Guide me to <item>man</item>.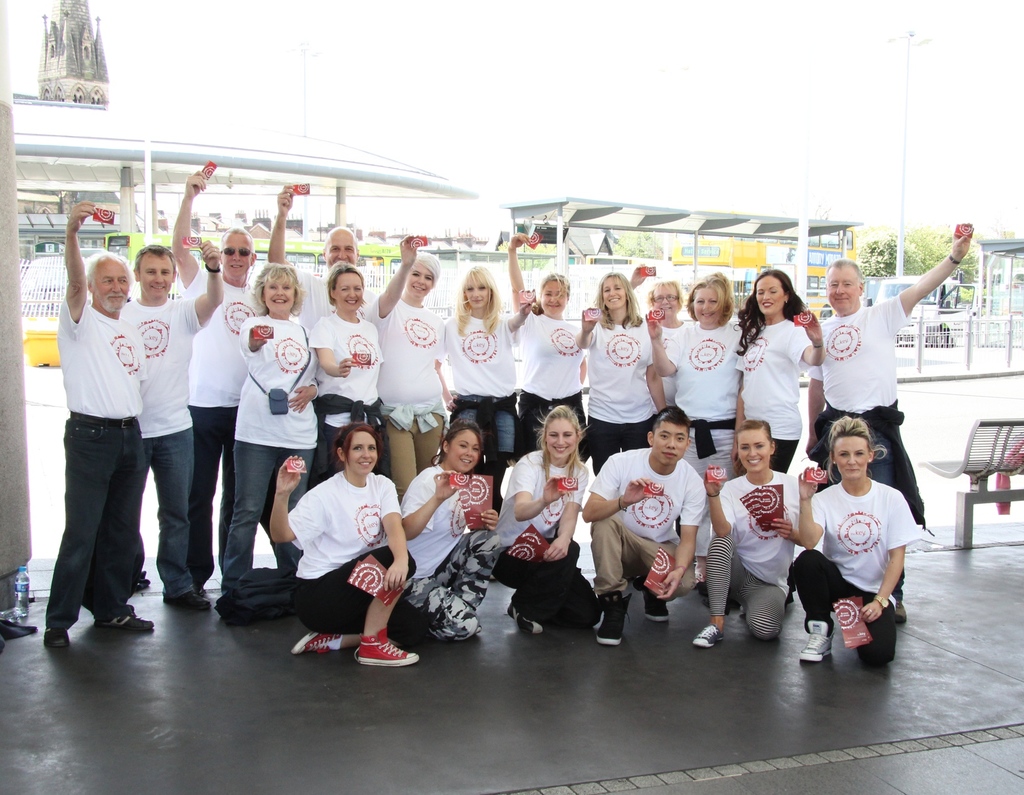
Guidance: BBox(40, 199, 156, 651).
